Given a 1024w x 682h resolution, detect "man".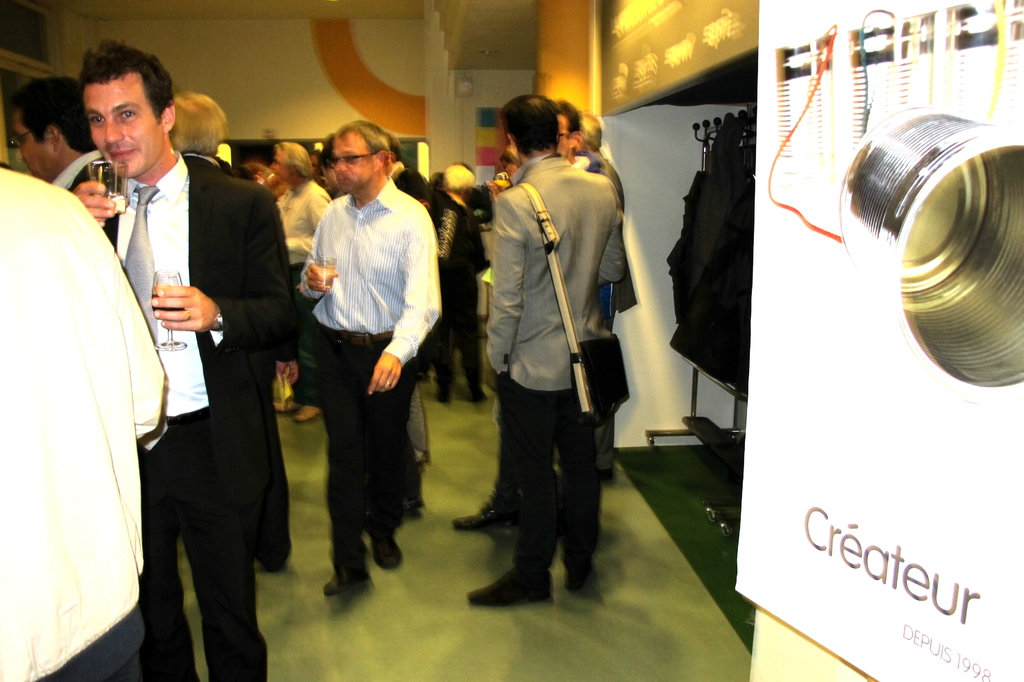
68 38 292 681.
